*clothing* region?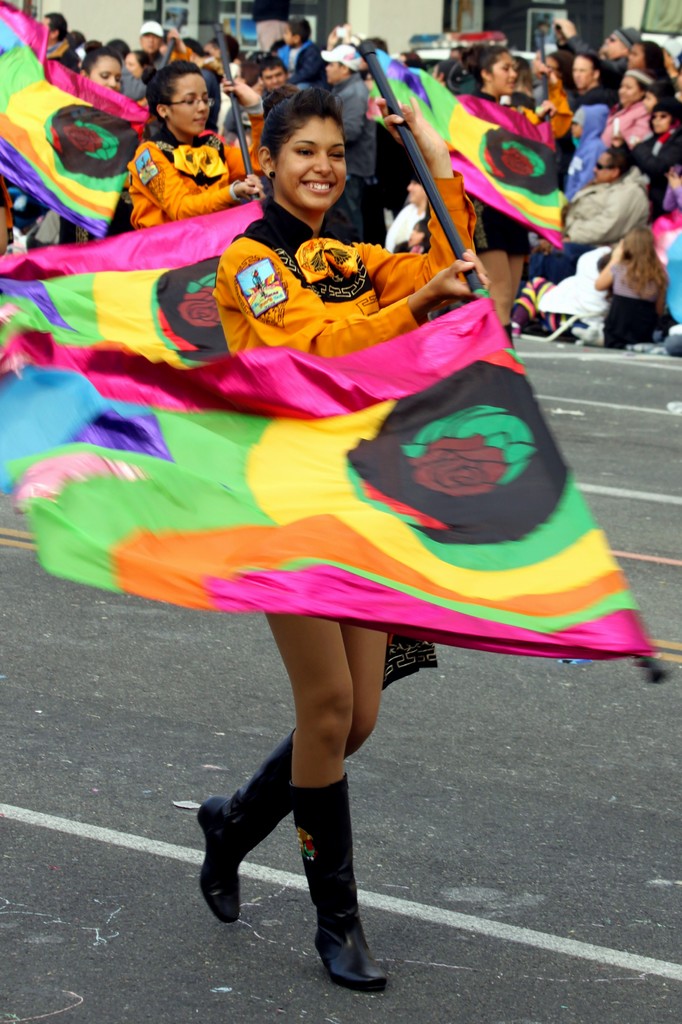
x1=311 y1=67 x2=379 y2=237
